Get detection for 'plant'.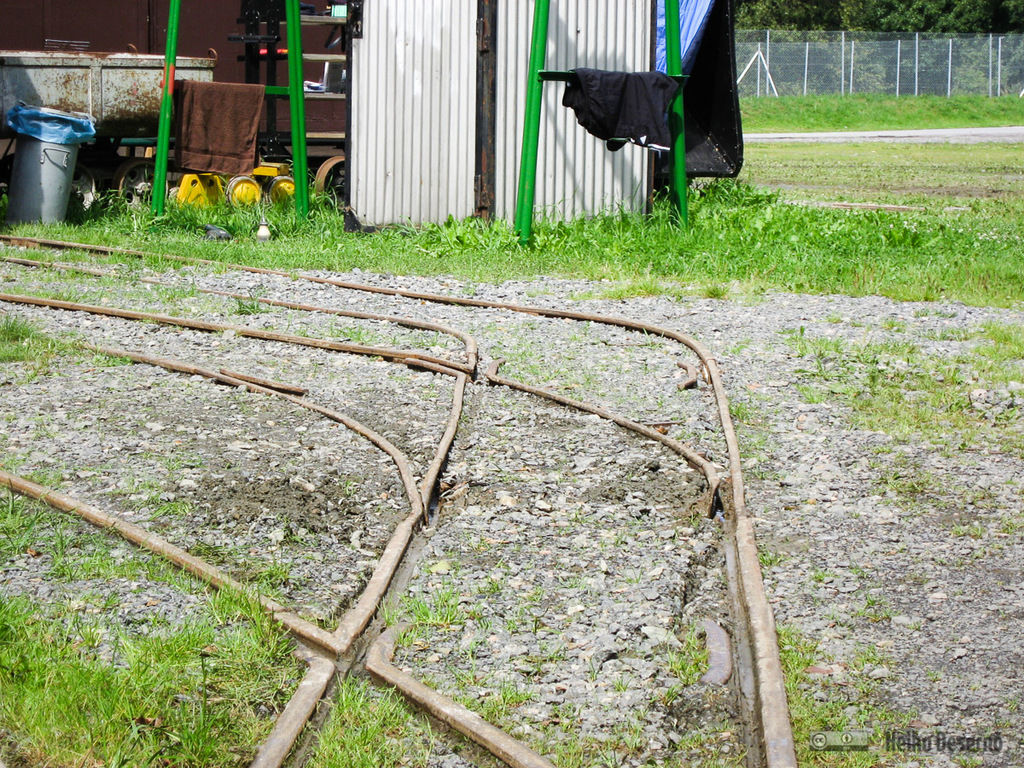
Detection: <region>469, 604, 491, 631</region>.
